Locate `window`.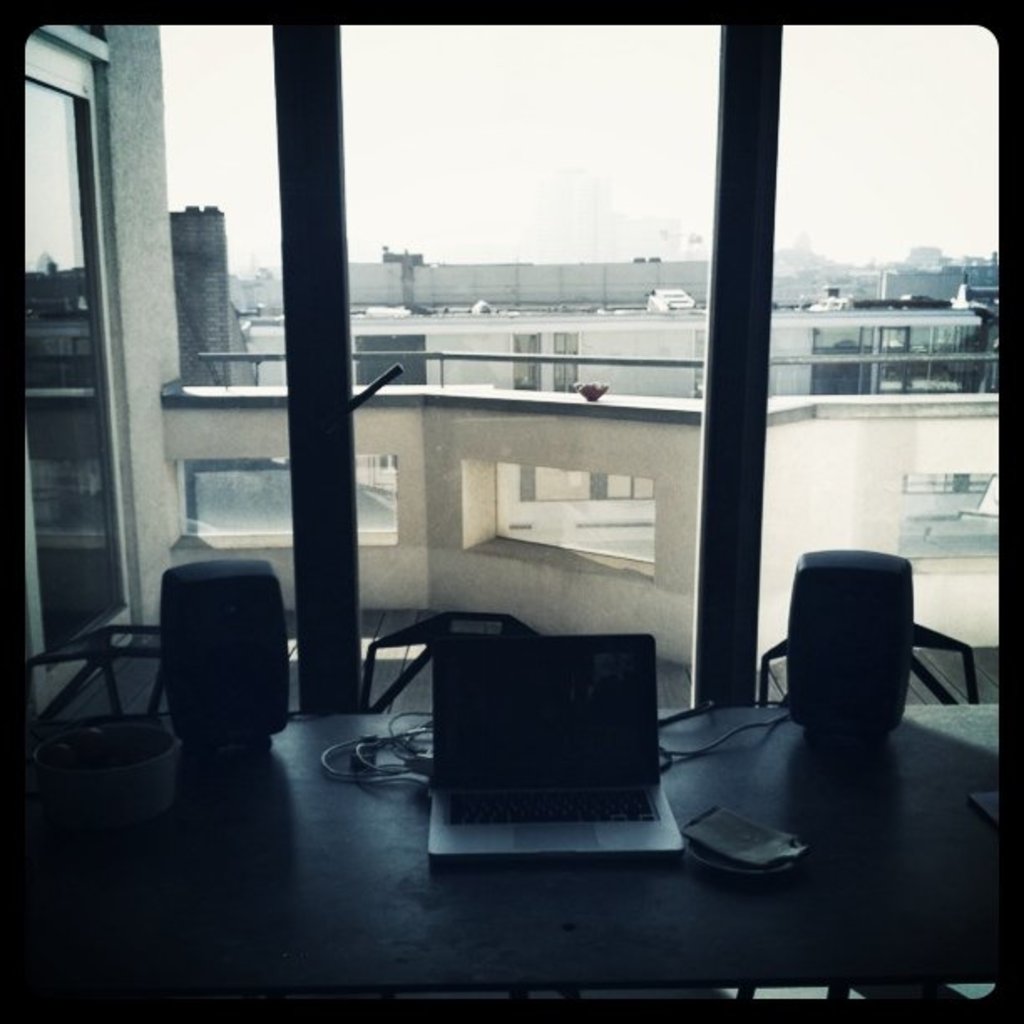
Bounding box: 350,335,425,388.
